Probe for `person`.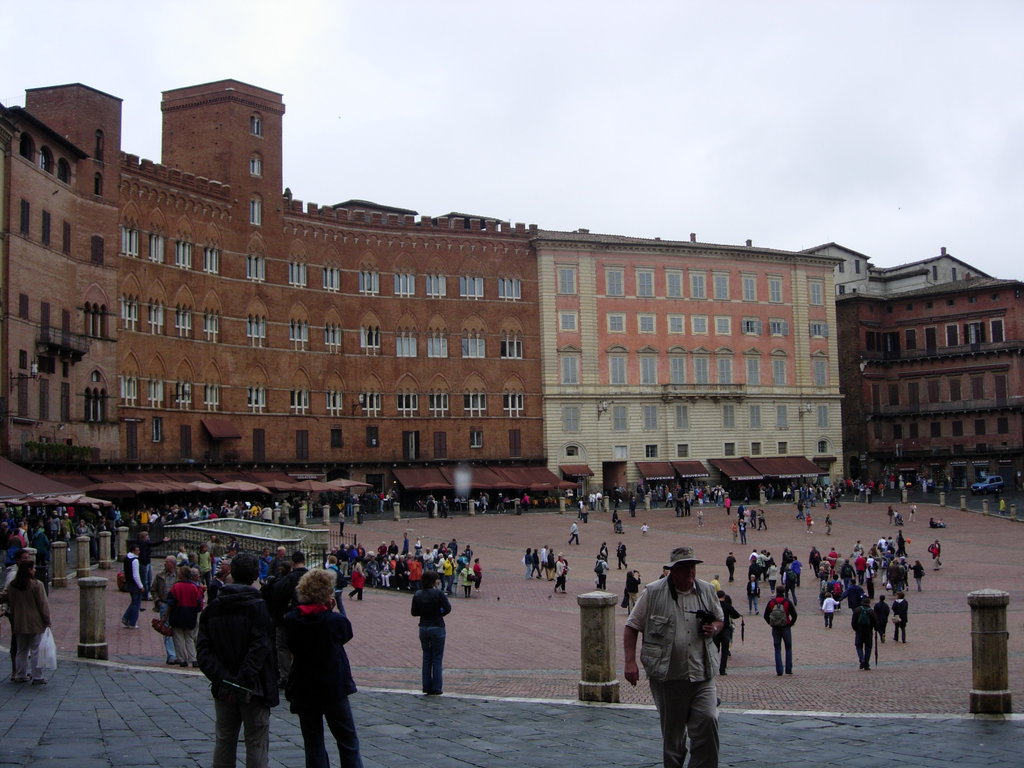
Probe result: 472:557:483:585.
